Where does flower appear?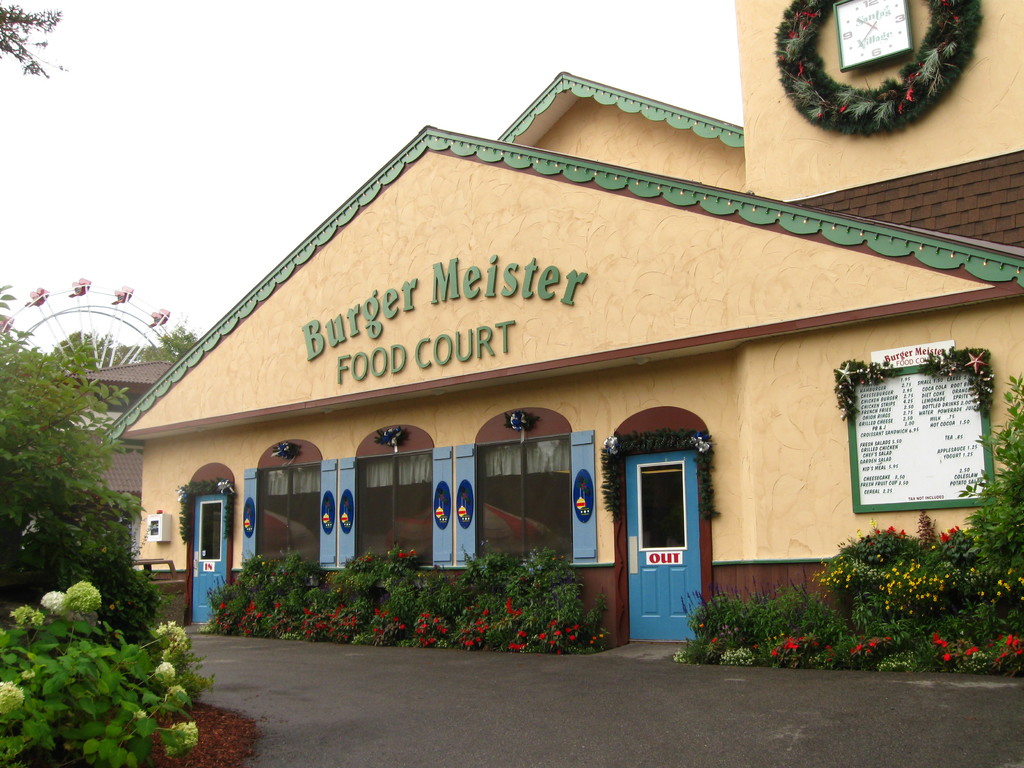
Appears at Rect(409, 550, 415, 561).
